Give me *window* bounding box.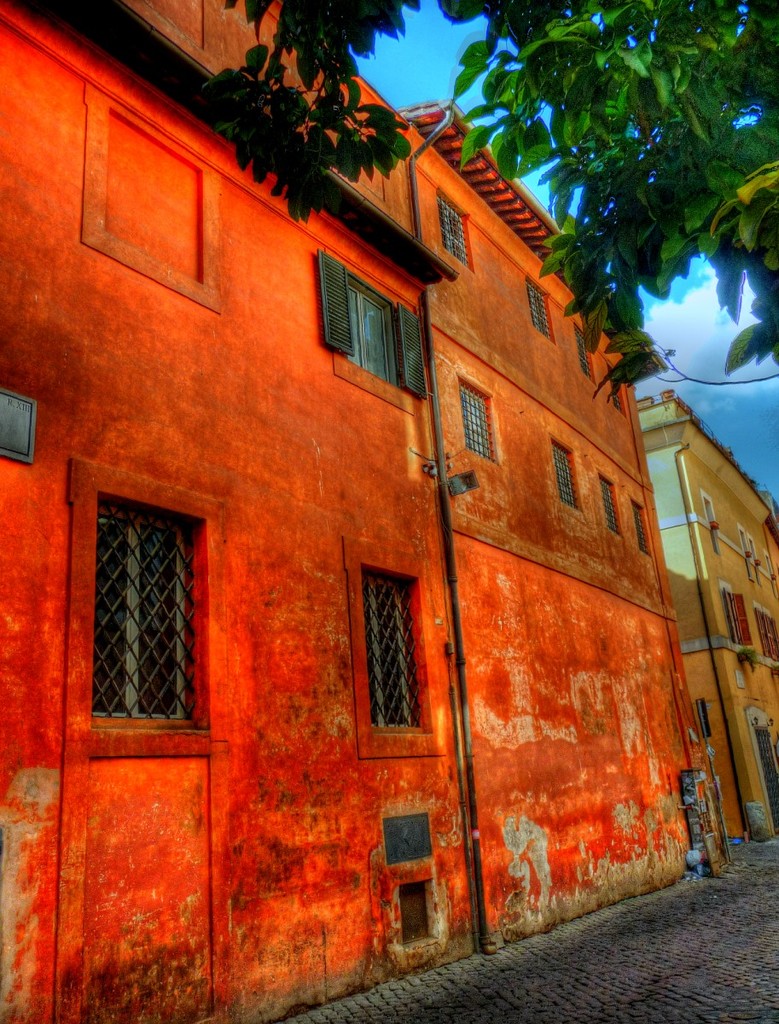
(x1=631, y1=497, x2=654, y2=556).
